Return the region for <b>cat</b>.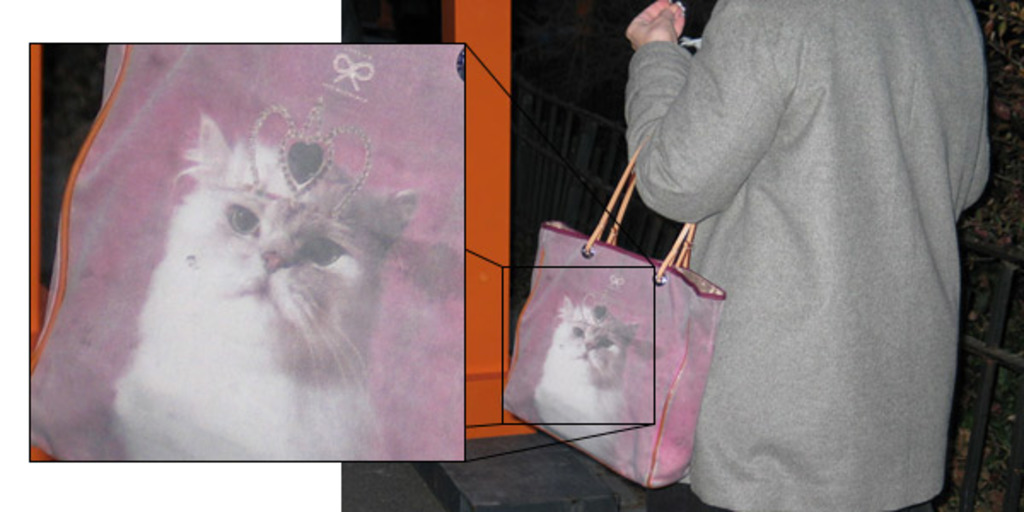
(529,294,647,473).
